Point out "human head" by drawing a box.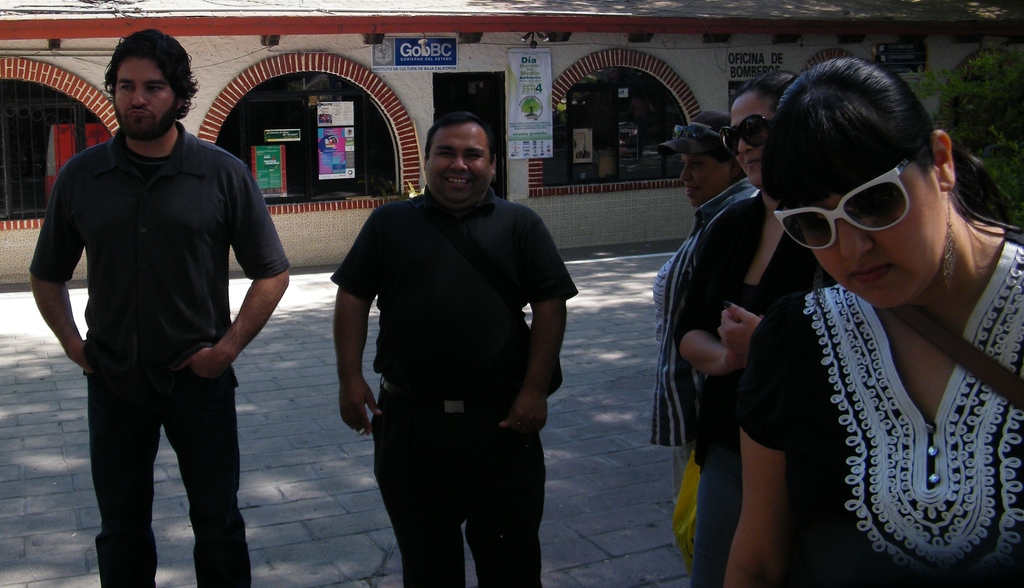
BBox(726, 73, 803, 190).
